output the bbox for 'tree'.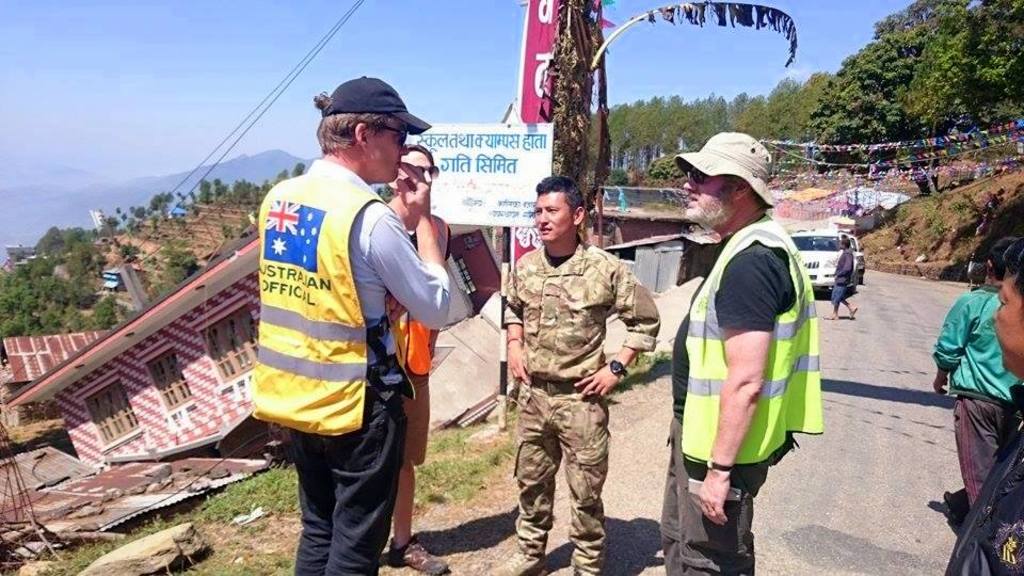
163, 251, 198, 278.
